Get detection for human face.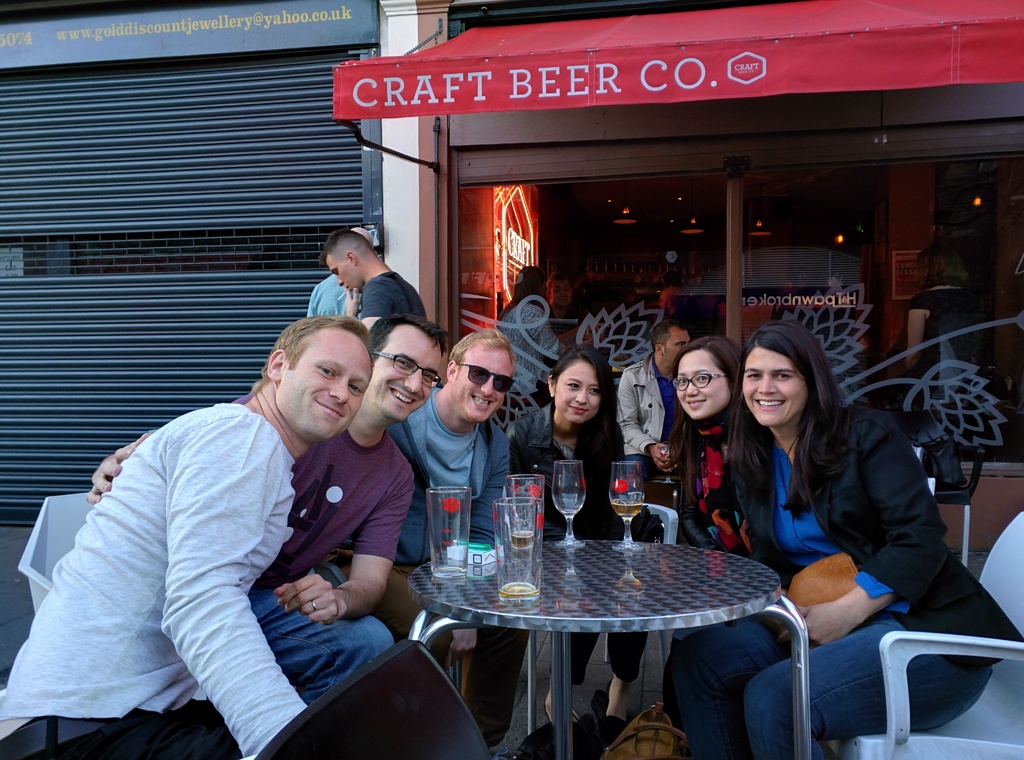
Detection: detection(657, 293, 671, 321).
